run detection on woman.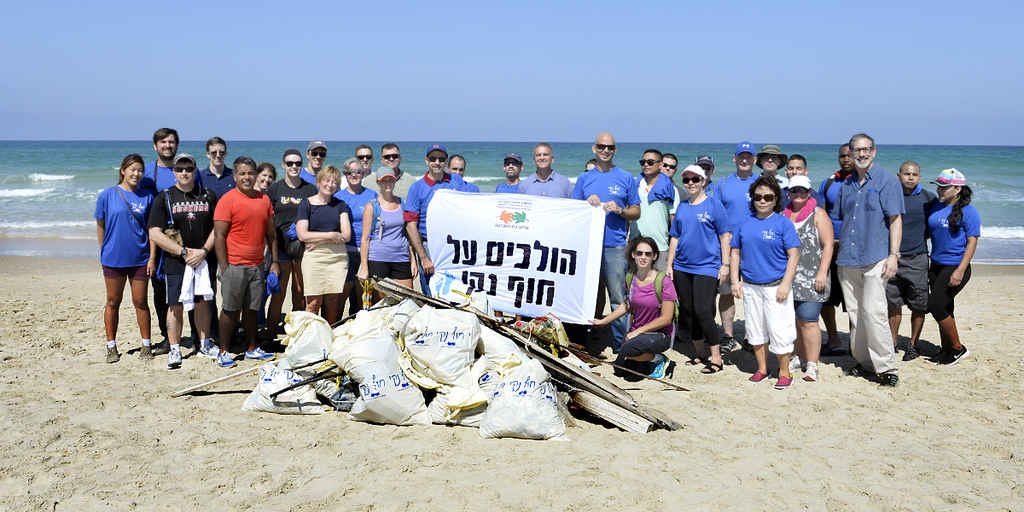
Result: detection(924, 166, 981, 368).
